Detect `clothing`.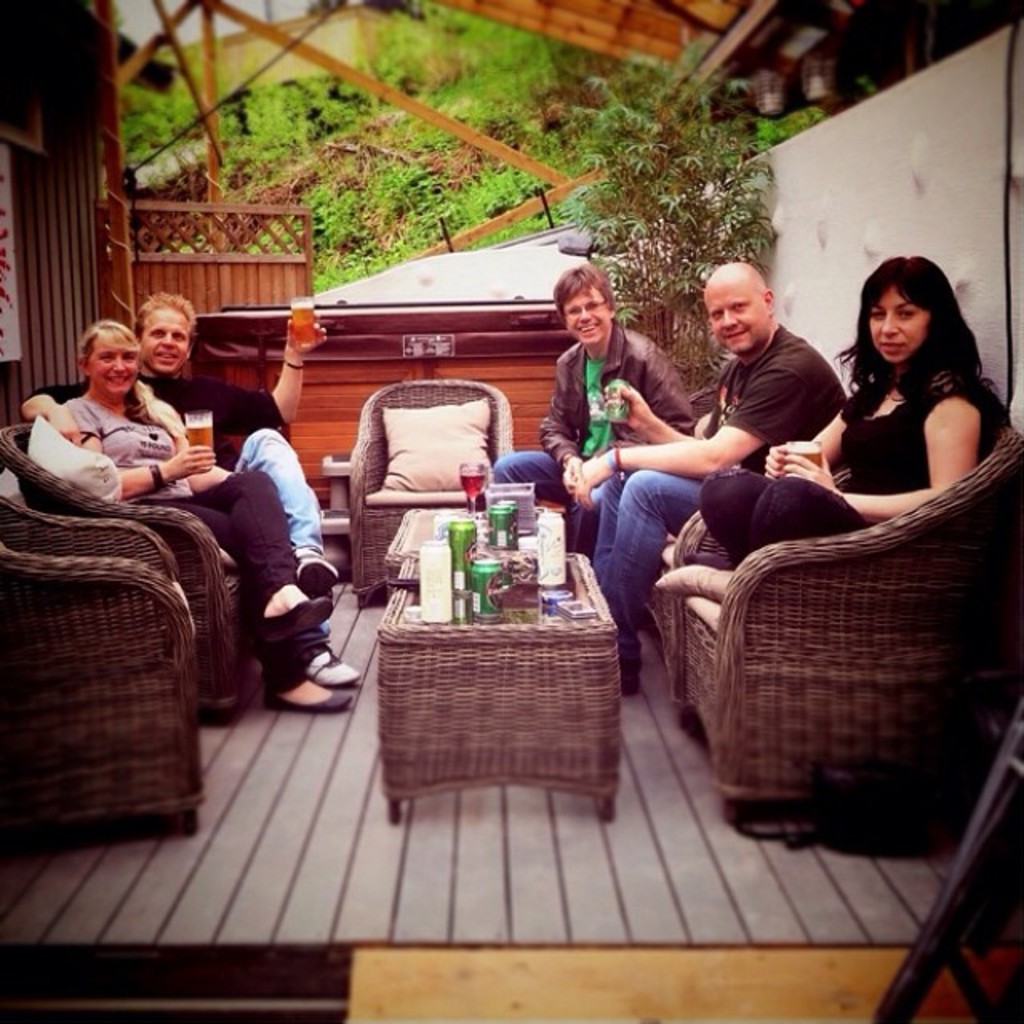
Detected at bbox=[603, 317, 845, 698].
